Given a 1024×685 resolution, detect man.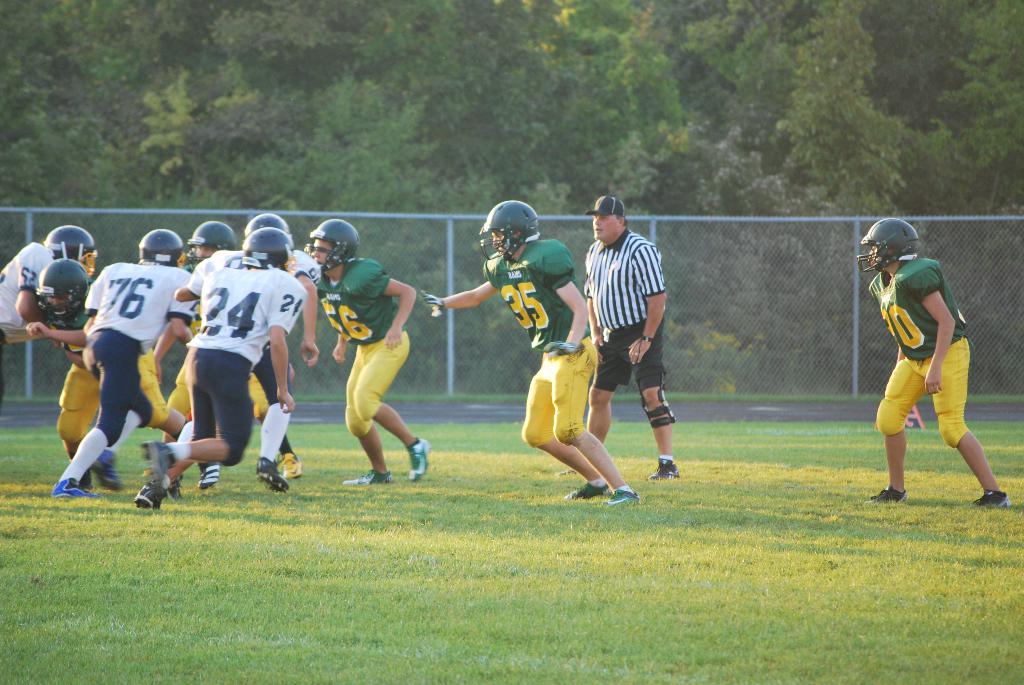
[861,217,1011,509].
